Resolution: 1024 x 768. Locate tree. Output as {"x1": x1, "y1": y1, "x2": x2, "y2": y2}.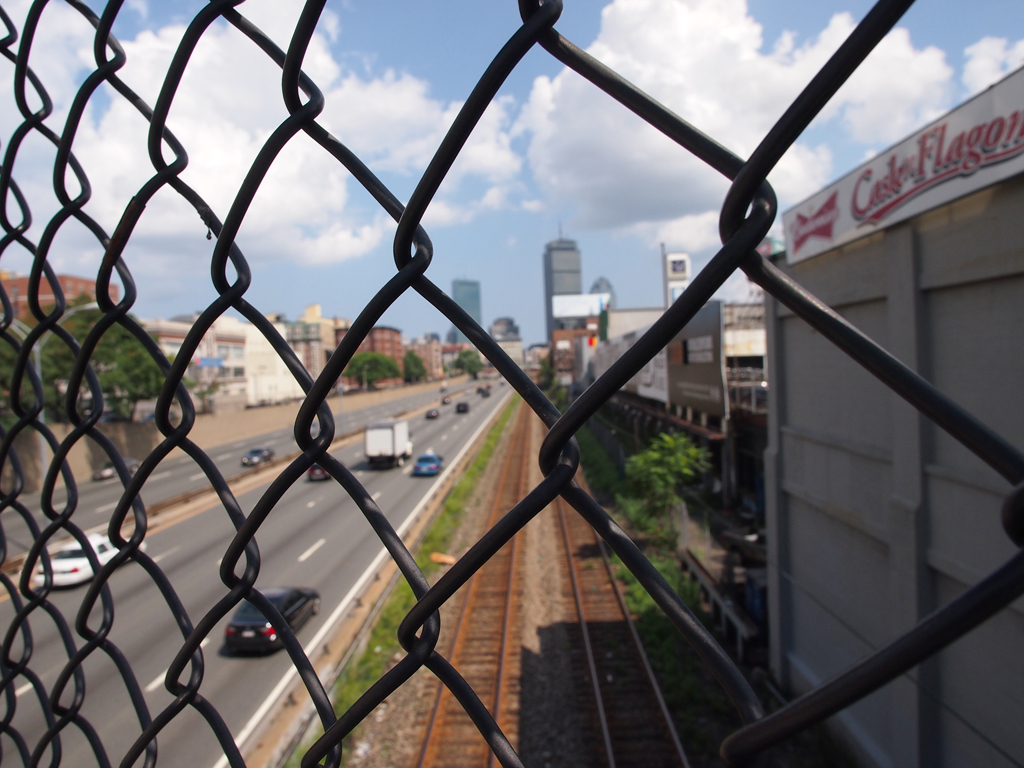
{"x1": 535, "y1": 354, "x2": 555, "y2": 394}.
